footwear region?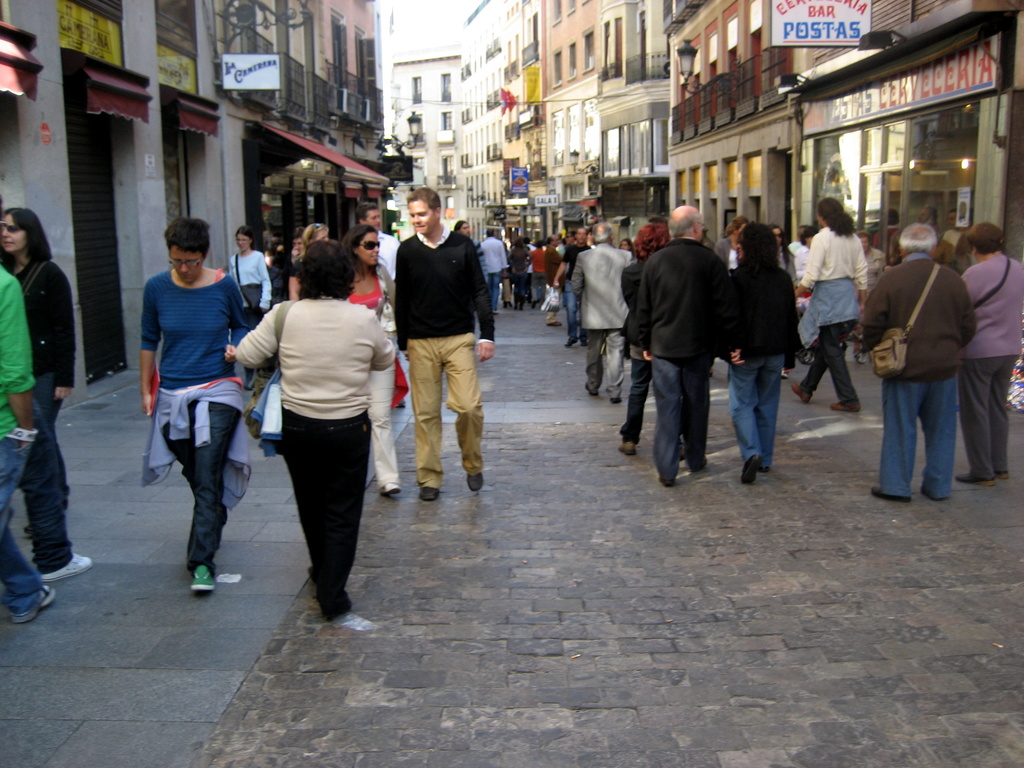
bbox=[739, 452, 762, 486]
